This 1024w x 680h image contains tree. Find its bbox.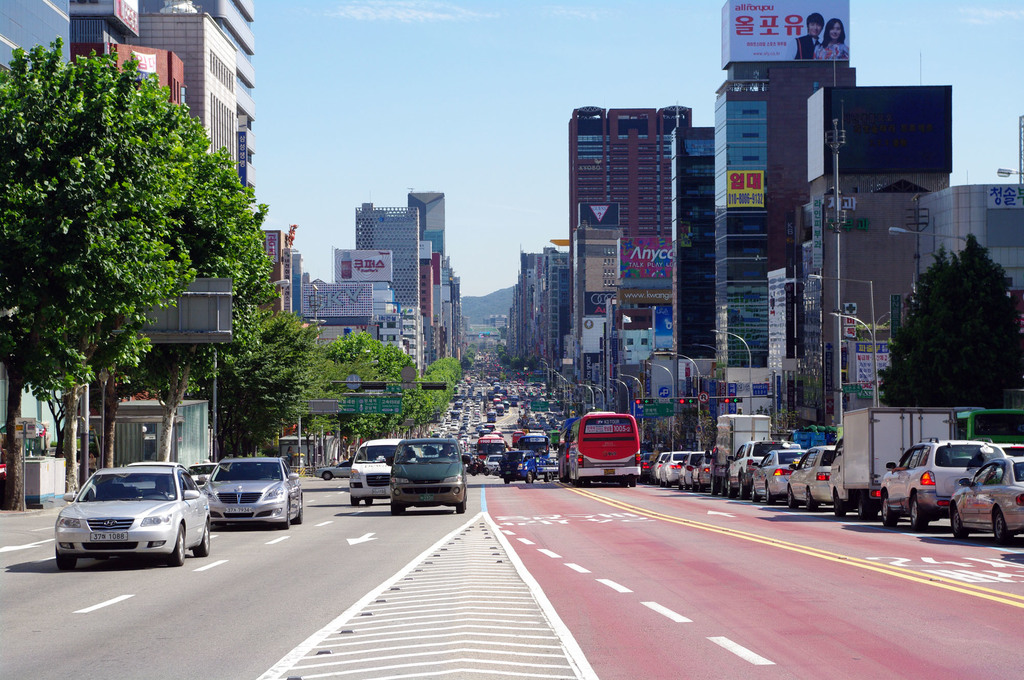
<region>185, 314, 285, 461</region>.
